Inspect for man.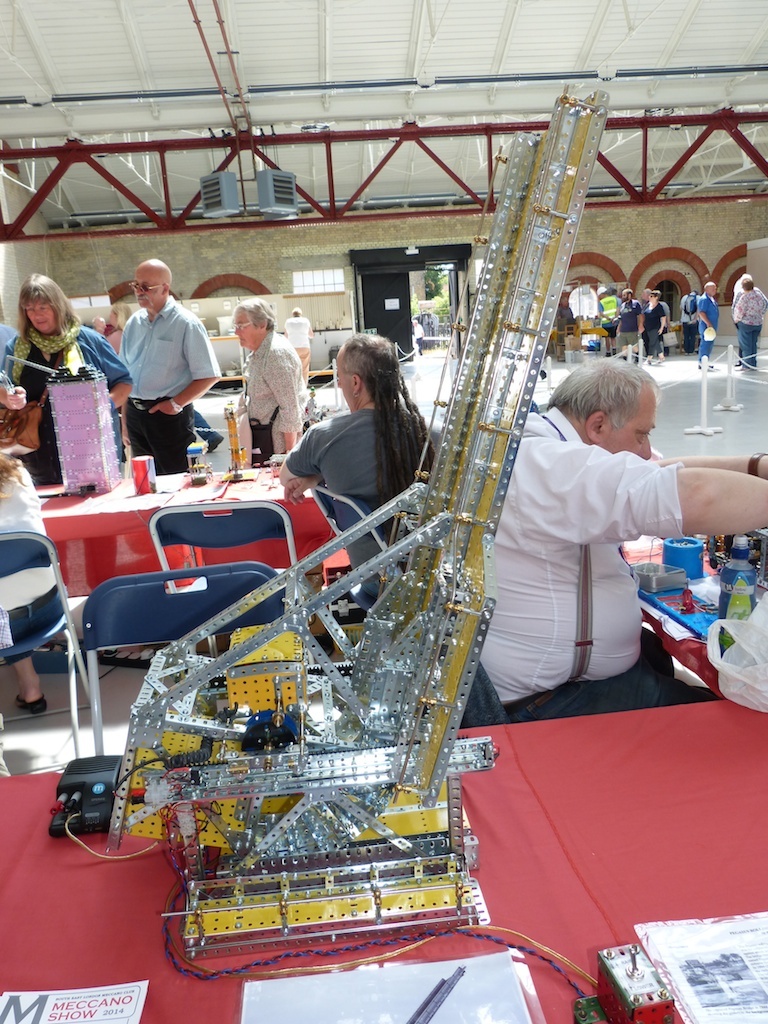
Inspection: left=100, top=254, right=214, bottom=455.
